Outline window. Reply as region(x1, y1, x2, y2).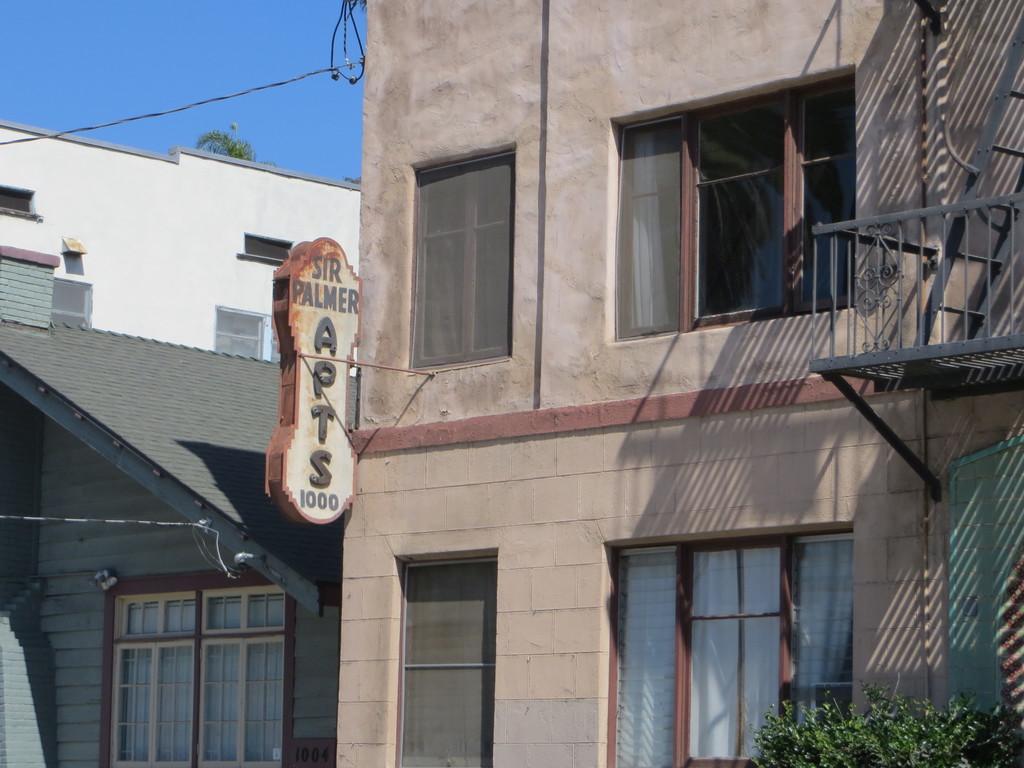
region(613, 71, 860, 342).
